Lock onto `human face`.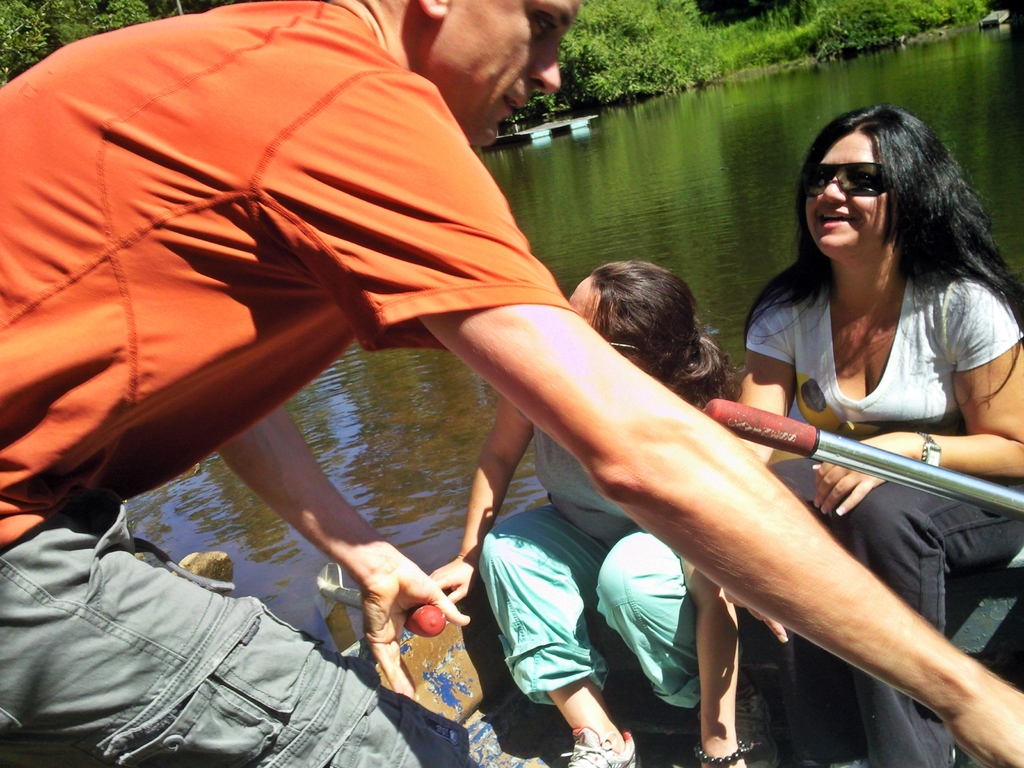
Locked: [427,0,580,143].
